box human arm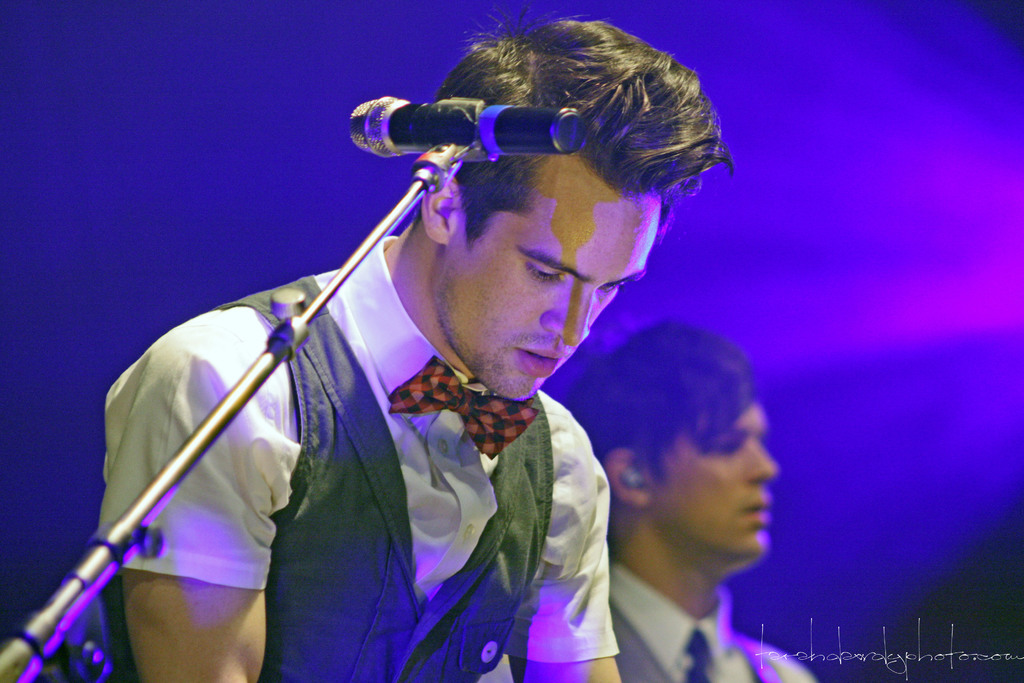
[63, 285, 372, 661]
